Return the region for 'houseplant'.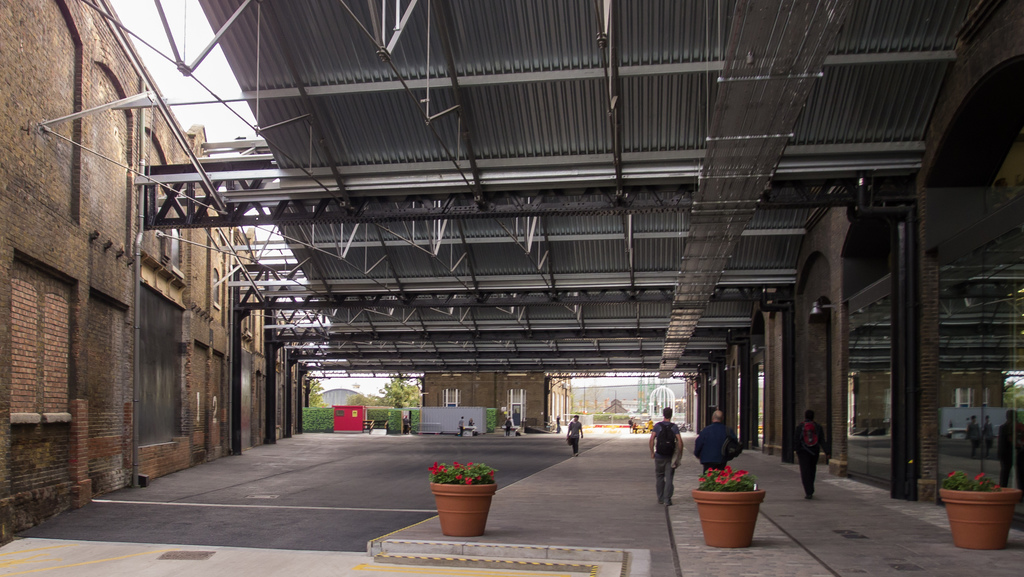
[934, 464, 1018, 556].
